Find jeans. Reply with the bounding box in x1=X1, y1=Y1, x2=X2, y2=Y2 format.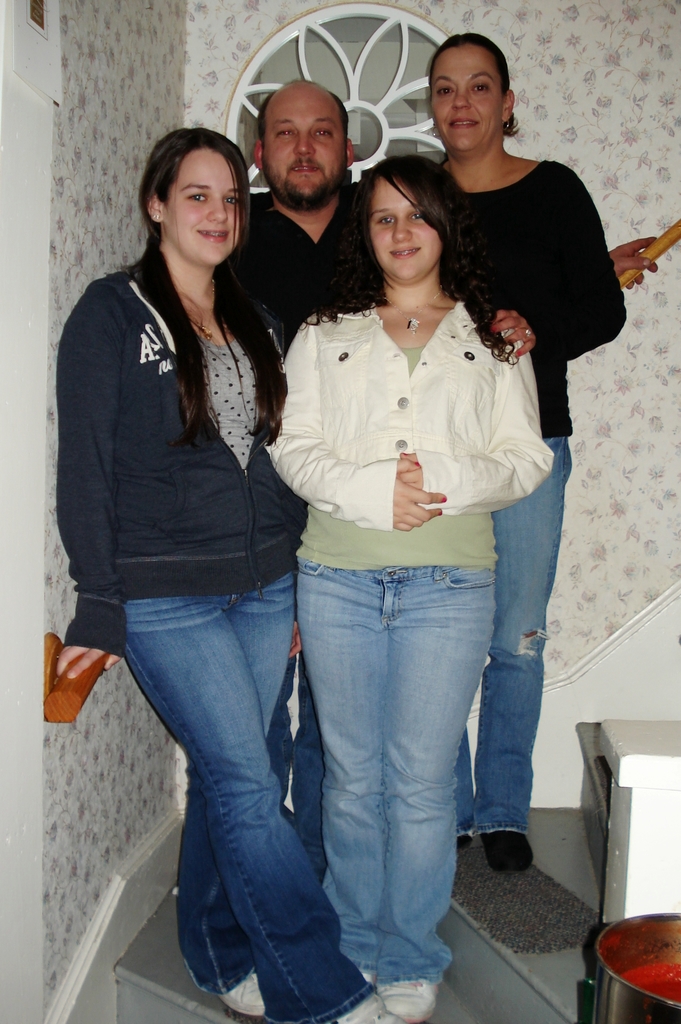
x1=297, y1=564, x2=491, y2=980.
